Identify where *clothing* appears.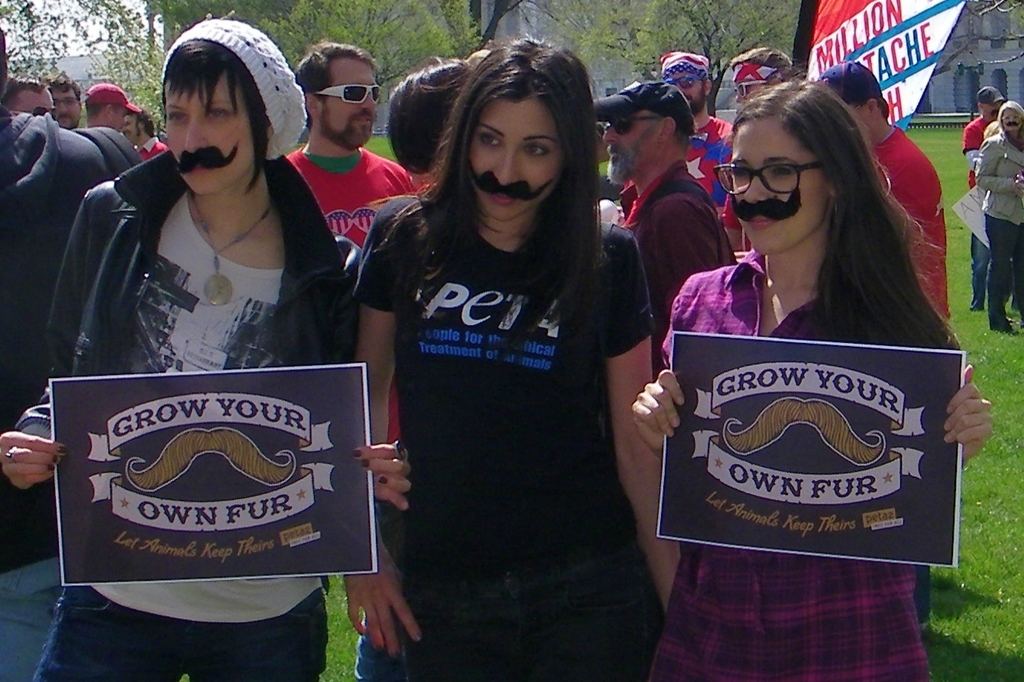
Appears at <bbox>659, 254, 972, 681</bbox>.
